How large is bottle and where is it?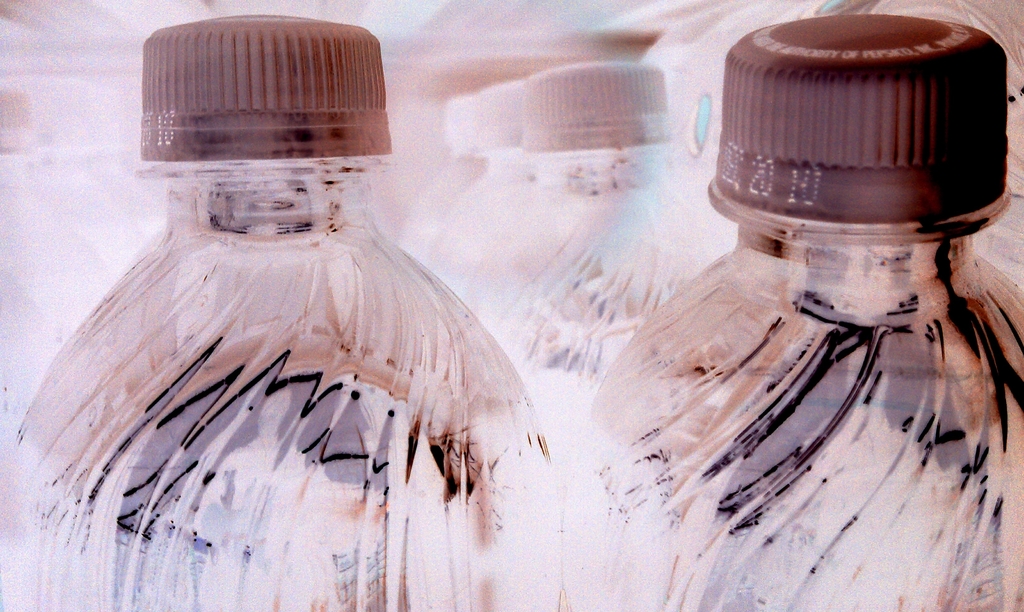
Bounding box: bbox=[515, 65, 1013, 606].
